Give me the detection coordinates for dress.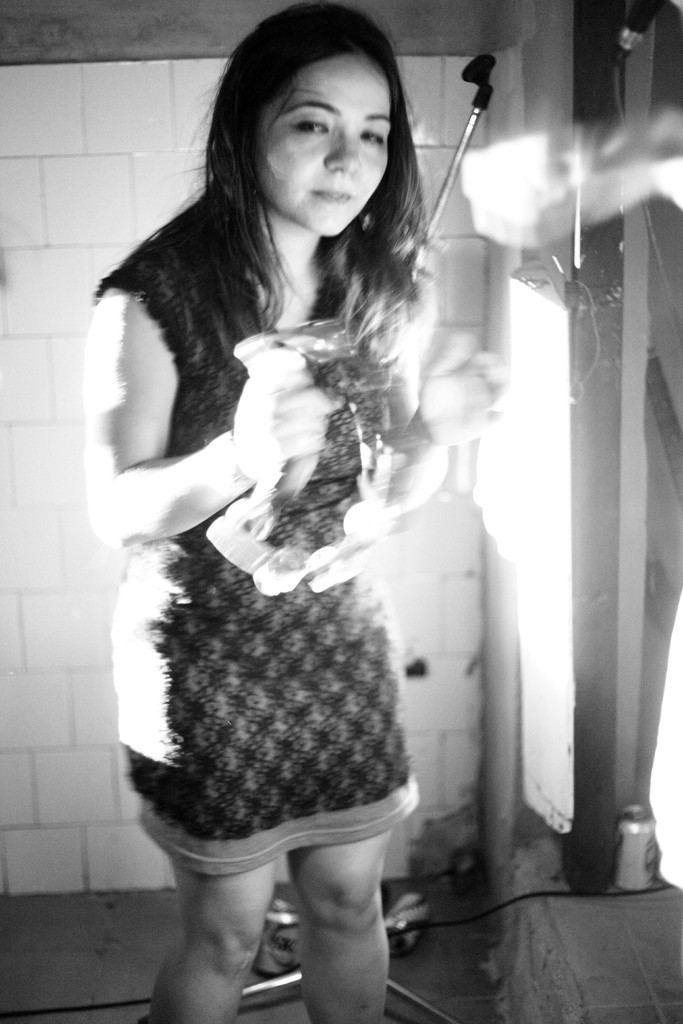
crop(87, 223, 422, 872).
